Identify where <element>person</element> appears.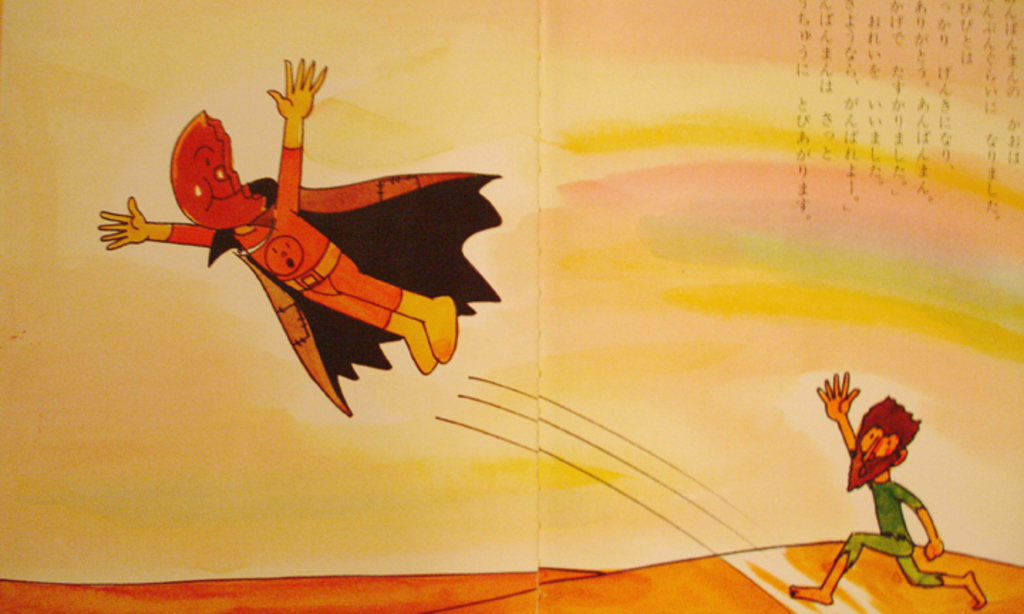
Appears at bbox(98, 53, 502, 415).
